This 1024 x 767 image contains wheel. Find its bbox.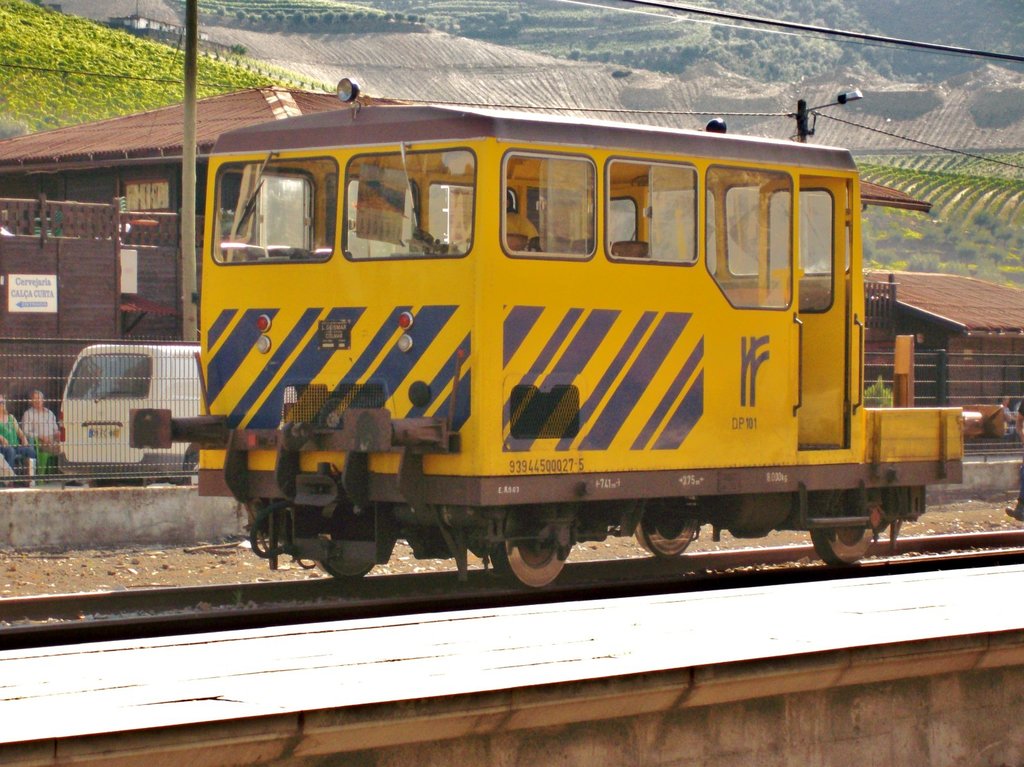
312,521,380,582.
